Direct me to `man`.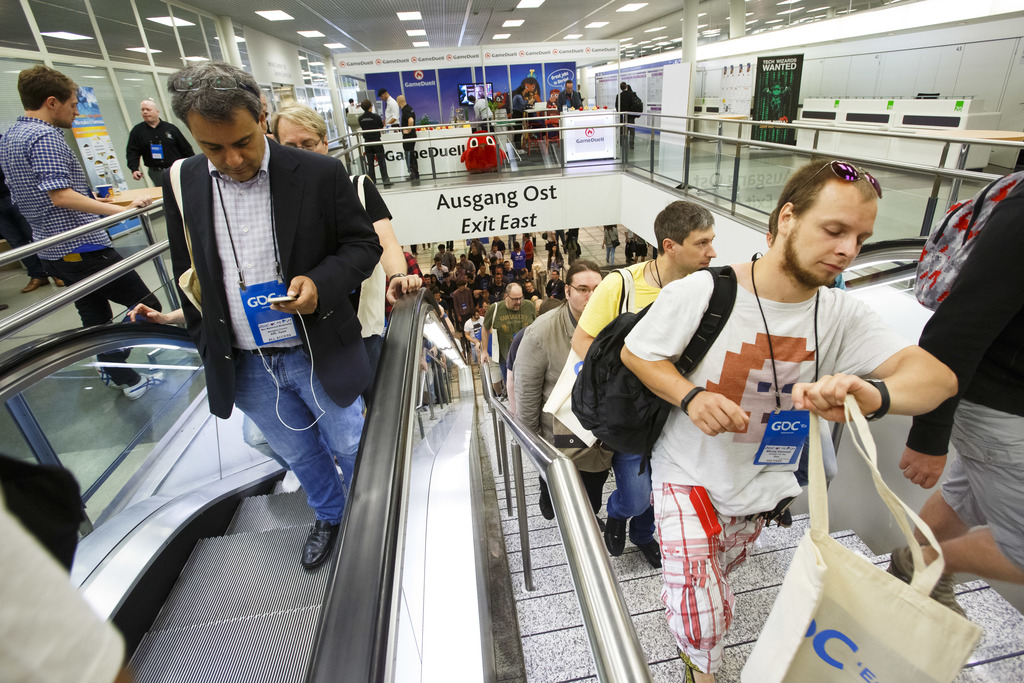
Direction: [0, 62, 160, 404].
